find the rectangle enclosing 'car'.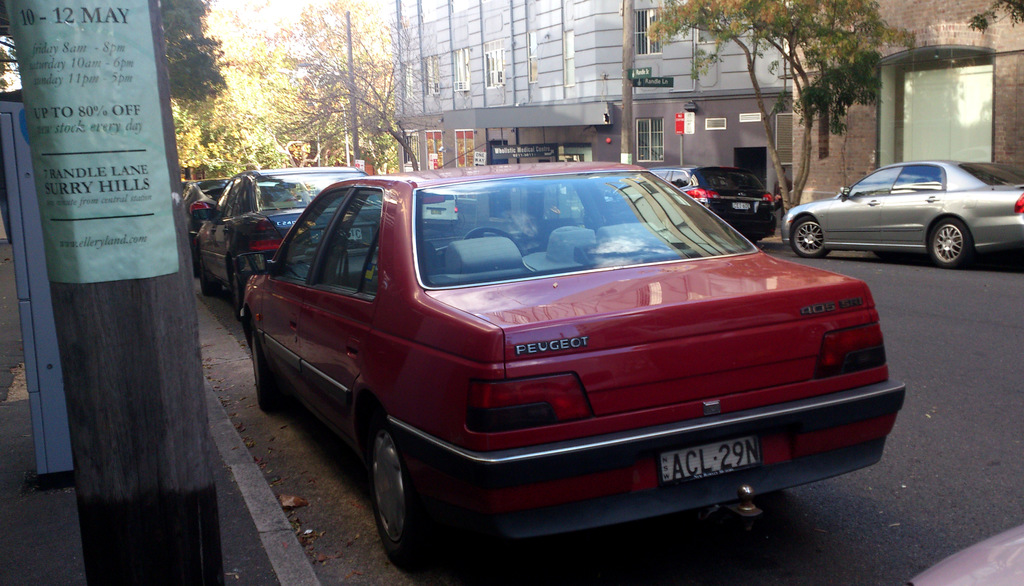
[left=233, top=159, right=909, bottom=573].
